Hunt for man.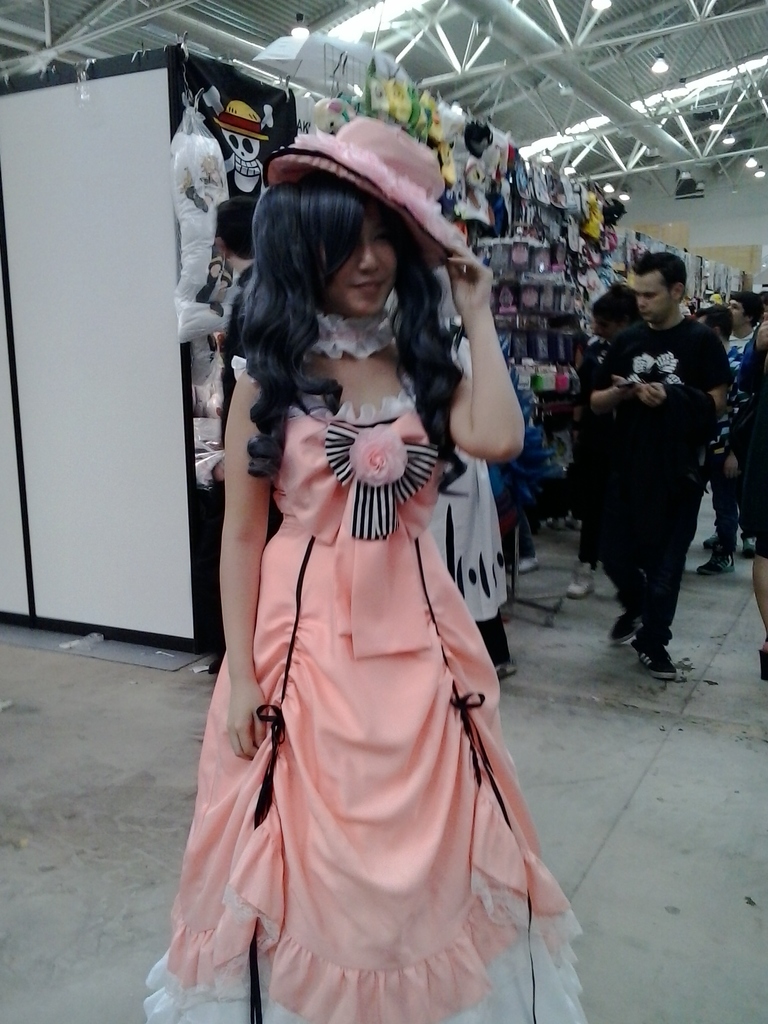
Hunted down at bbox=(698, 292, 767, 560).
